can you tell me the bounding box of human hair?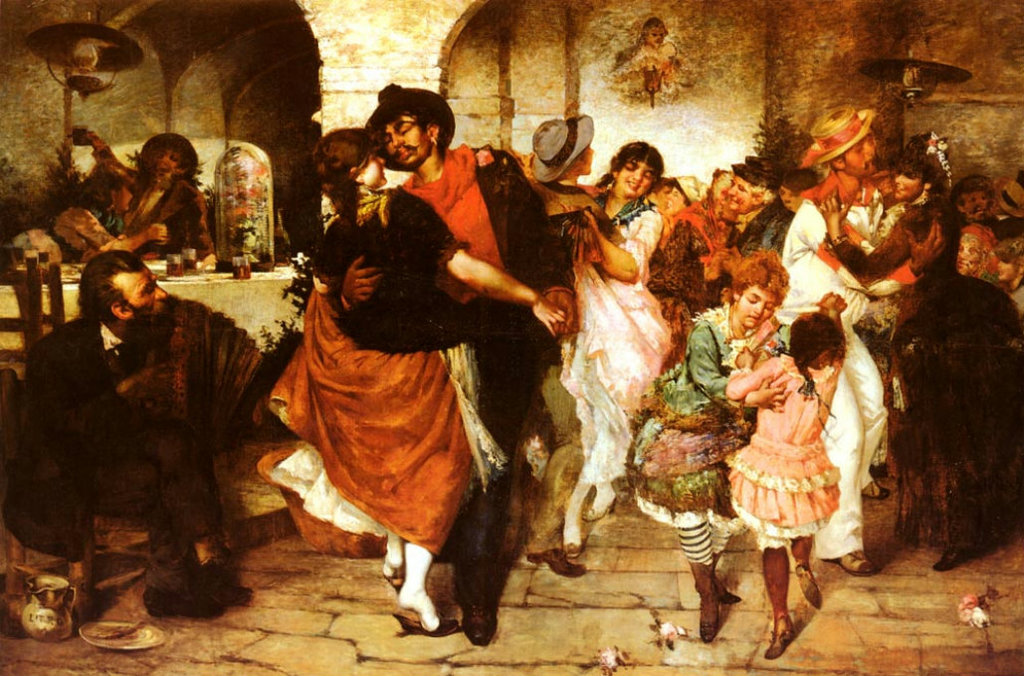
<region>737, 152, 779, 205</region>.
